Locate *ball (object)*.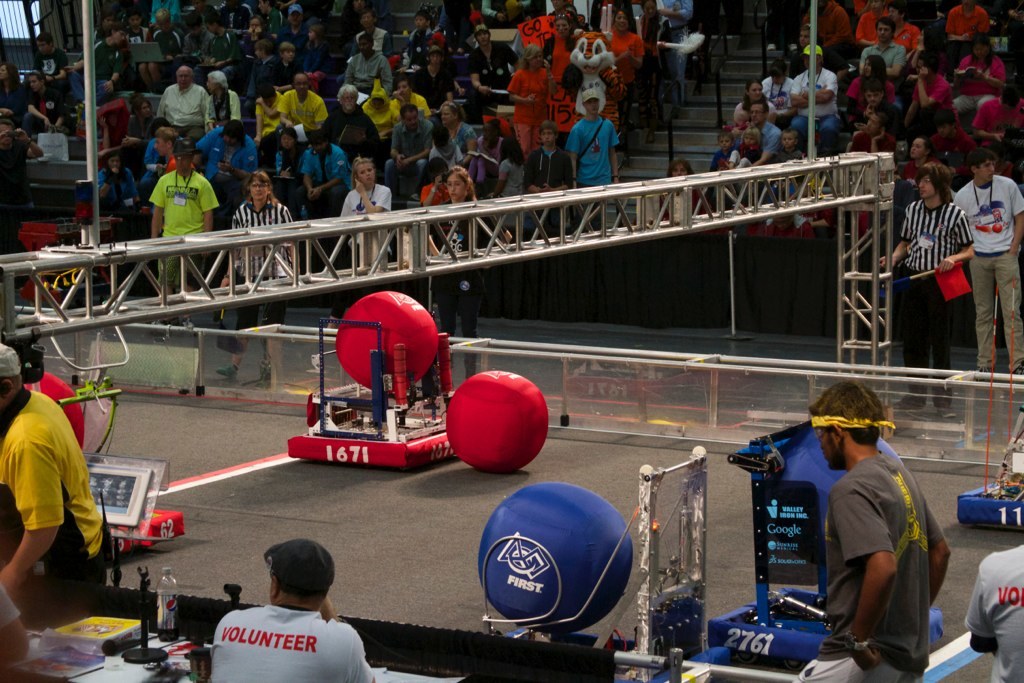
Bounding box: rect(29, 372, 85, 445).
